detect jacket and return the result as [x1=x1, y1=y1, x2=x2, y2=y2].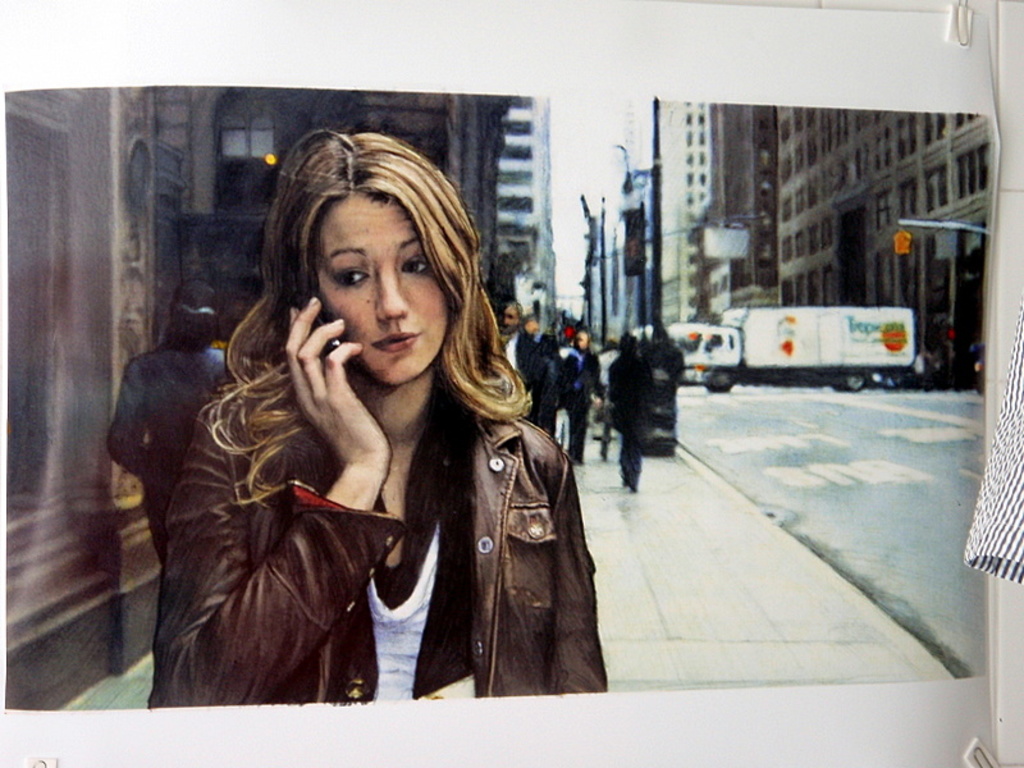
[x1=151, y1=280, x2=582, y2=735].
